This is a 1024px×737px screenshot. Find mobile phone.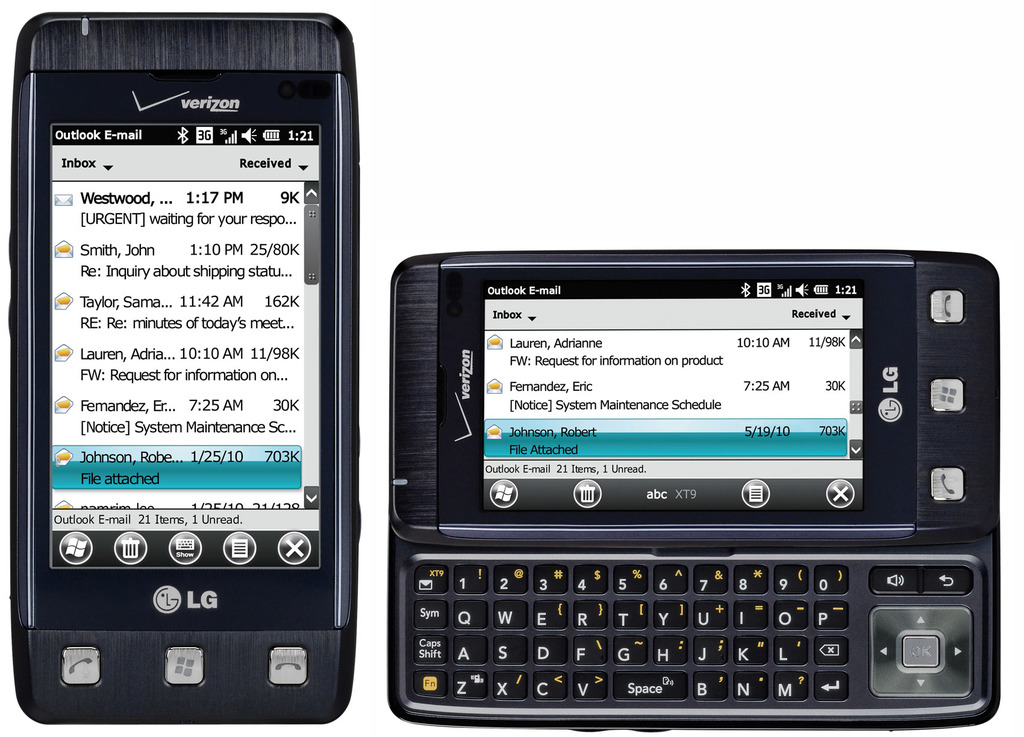
Bounding box: <region>348, 250, 995, 727</region>.
